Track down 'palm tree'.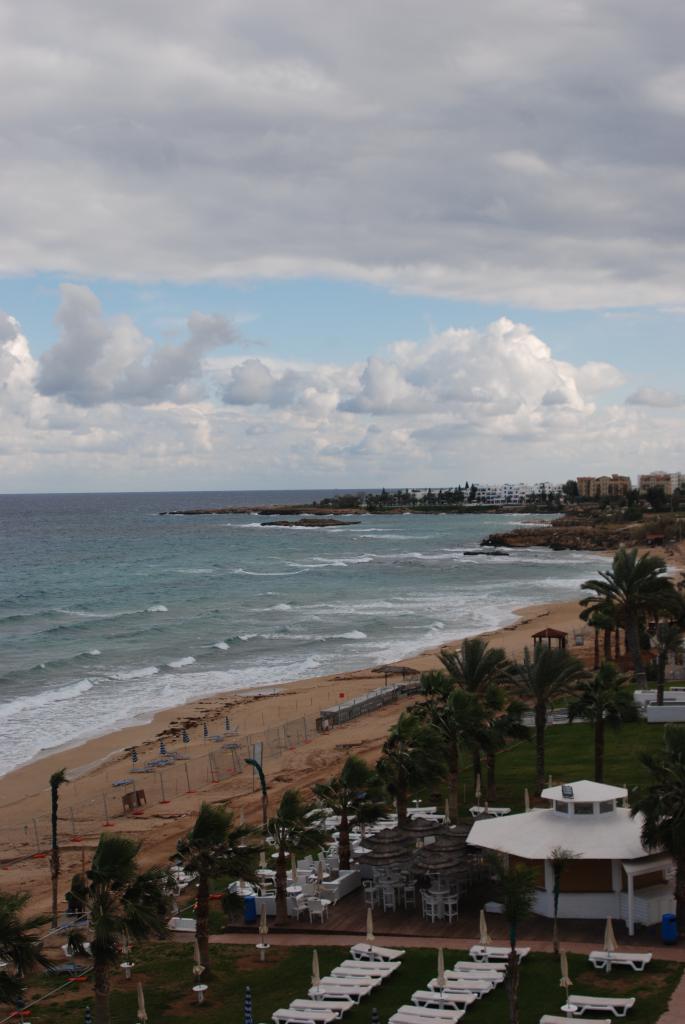
Tracked to [left=417, top=636, right=527, bottom=796].
